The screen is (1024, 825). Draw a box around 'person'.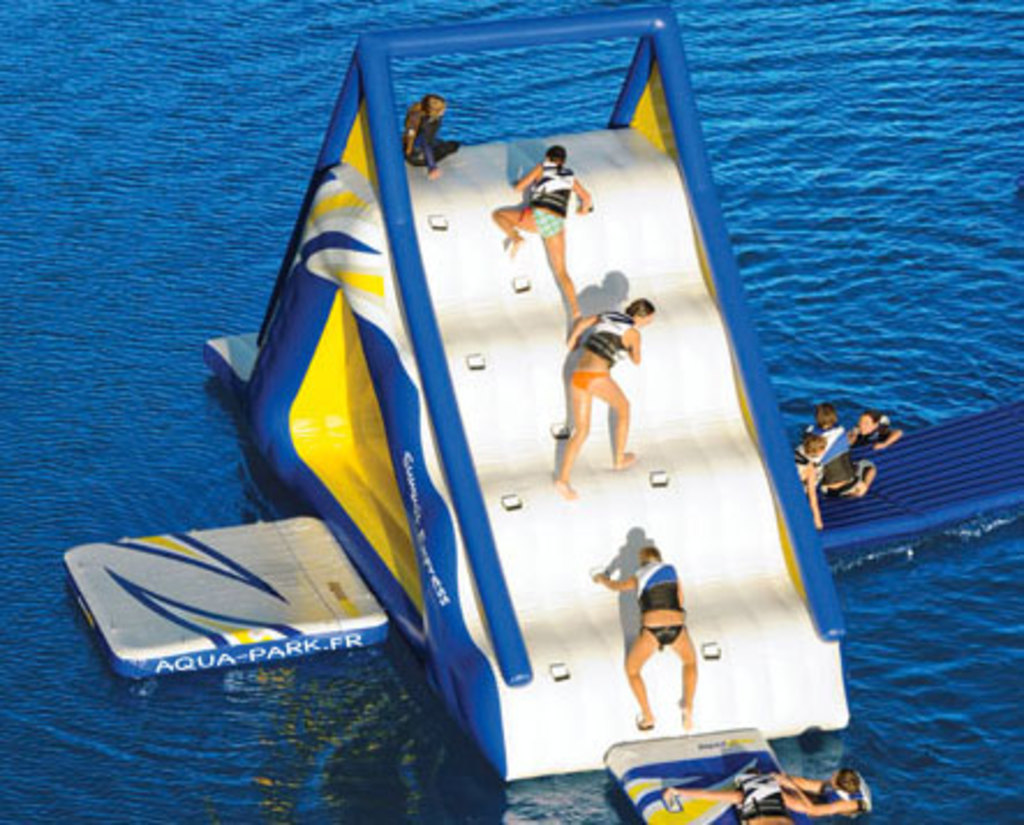
{"x1": 851, "y1": 414, "x2": 899, "y2": 451}.
